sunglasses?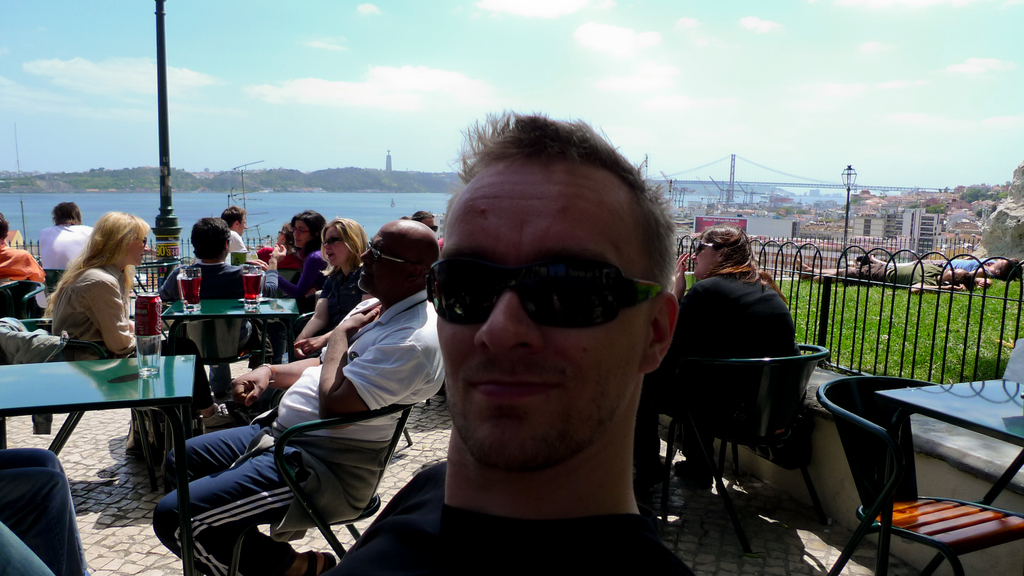
pyautogui.locateOnScreen(366, 246, 405, 262)
